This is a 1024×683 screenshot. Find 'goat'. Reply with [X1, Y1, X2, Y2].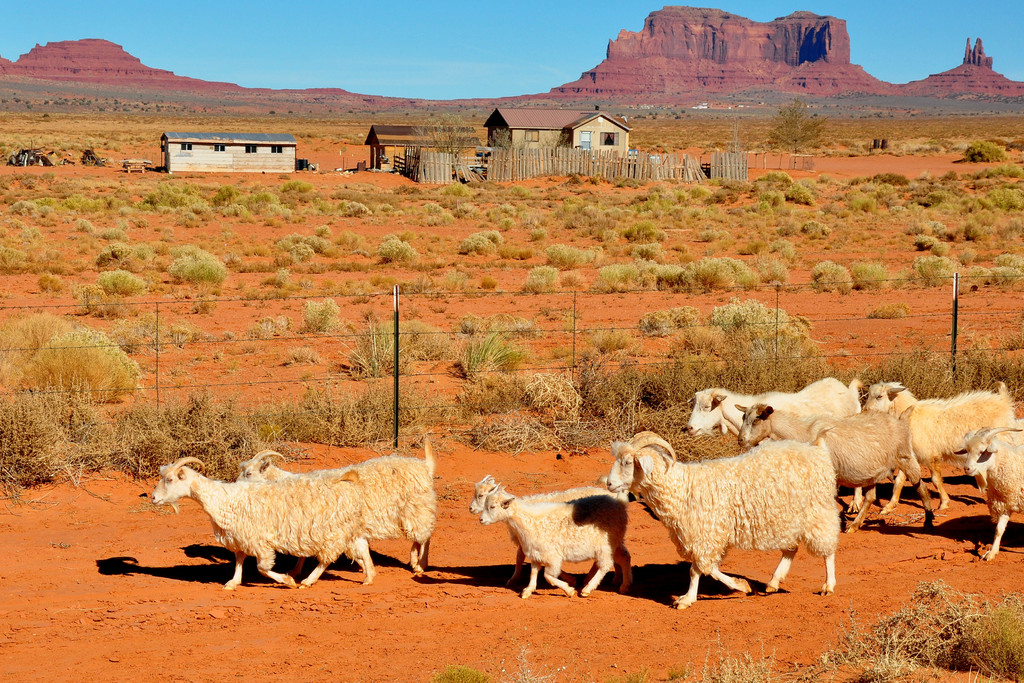
[151, 452, 372, 591].
